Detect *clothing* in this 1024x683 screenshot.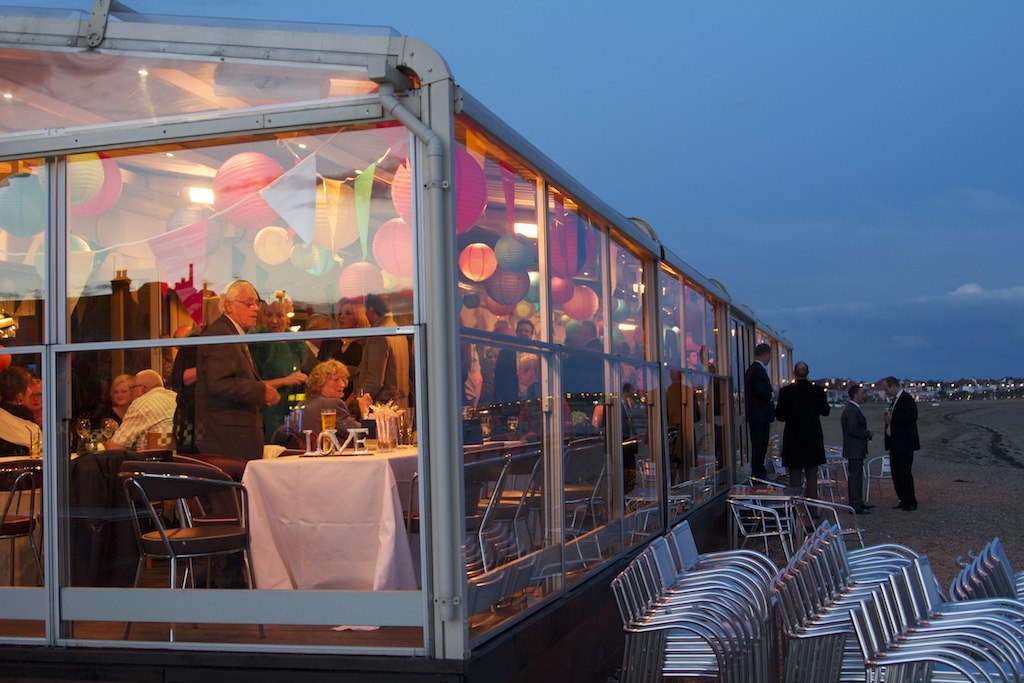
Detection: select_region(775, 379, 831, 510).
